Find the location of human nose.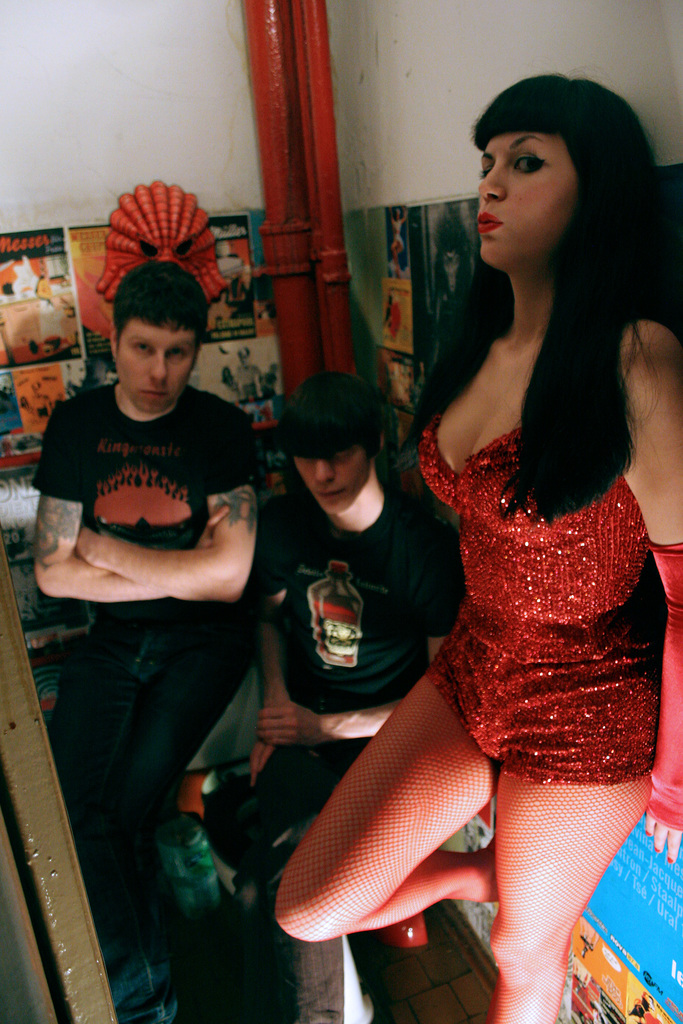
Location: pyautogui.locateOnScreen(148, 353, 169, 384).
